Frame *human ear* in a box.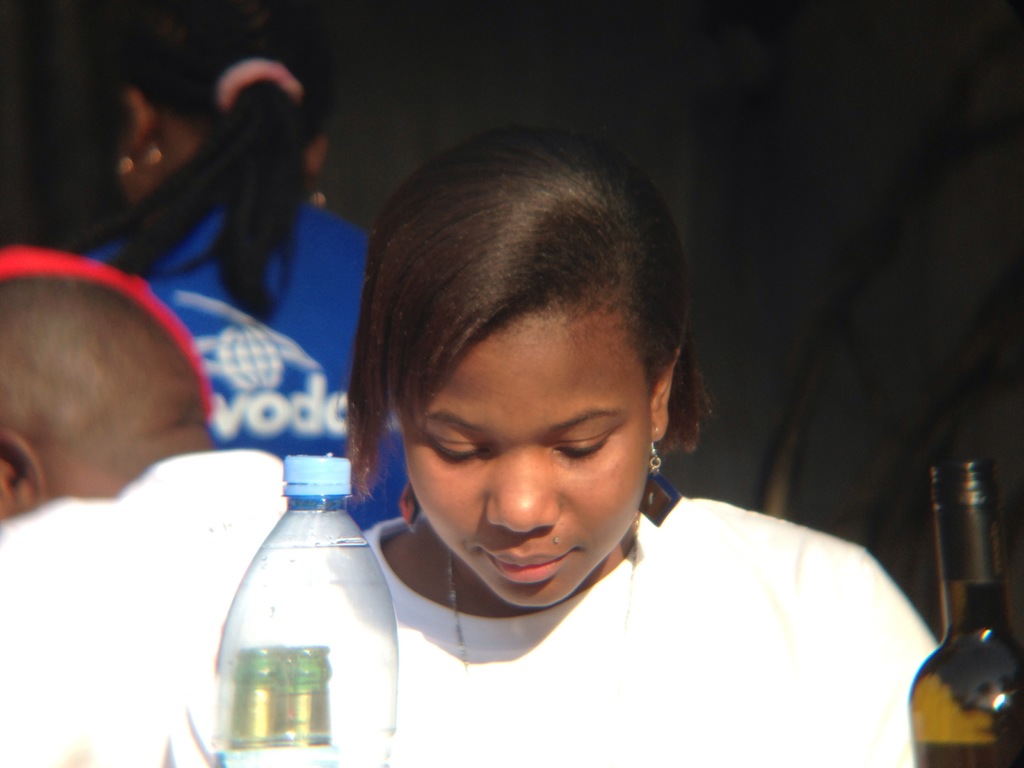
[x1=653, y1=346, x2=684, y2=440].
